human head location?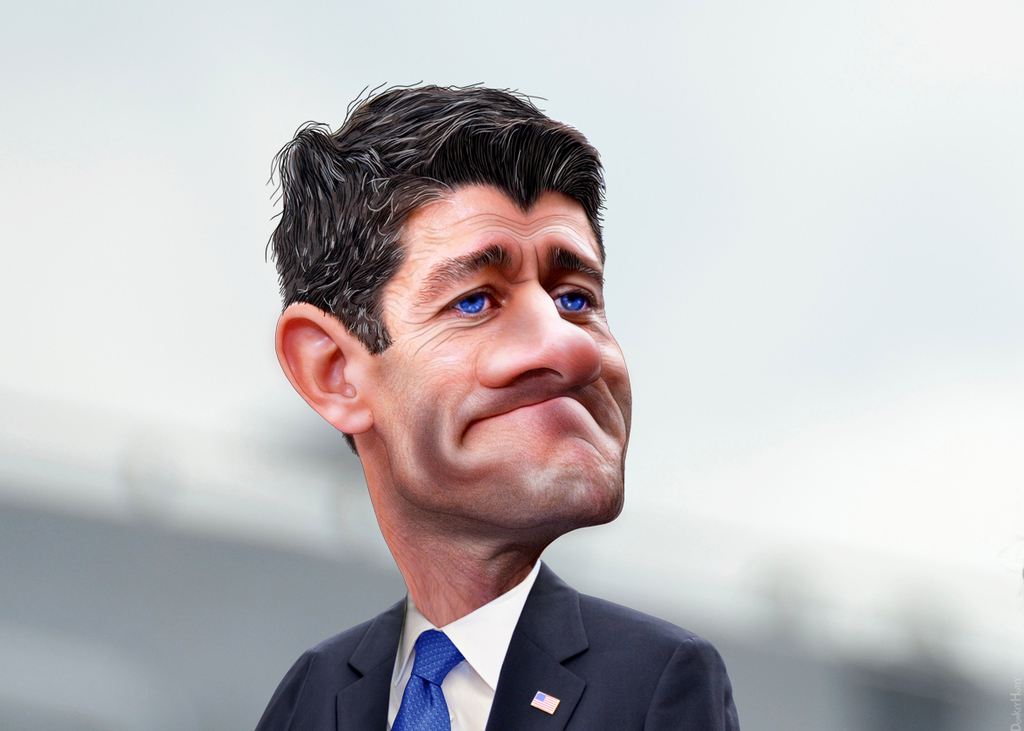
<region>292, 97, 617, 504</region>
